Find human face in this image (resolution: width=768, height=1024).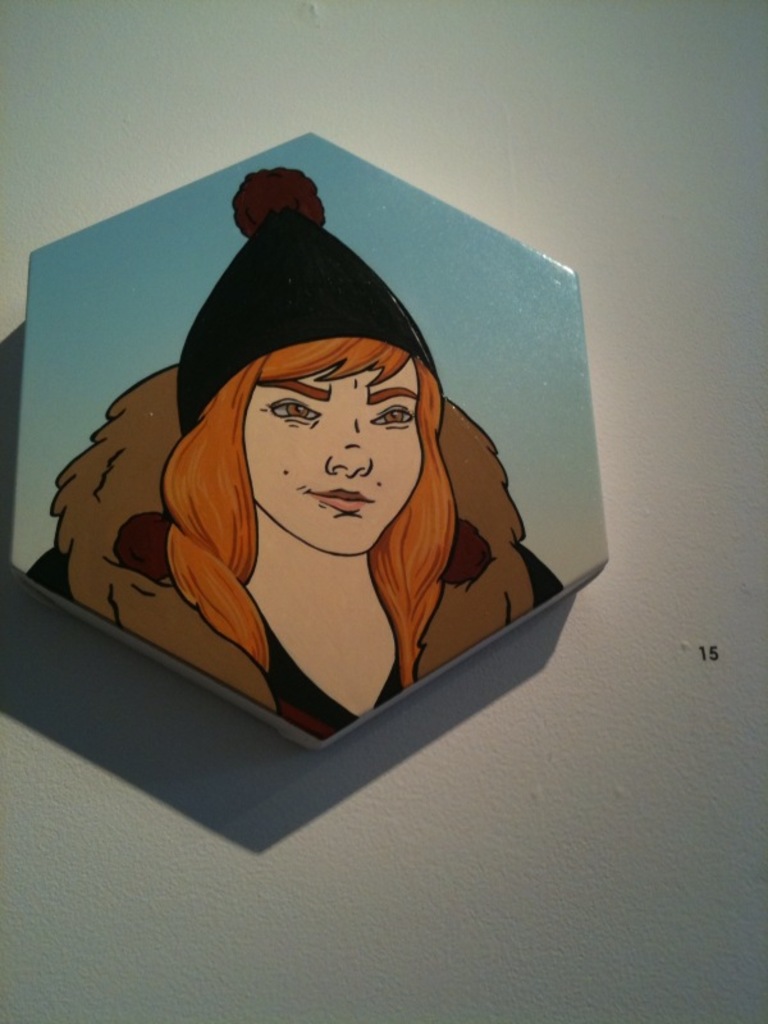
rect(247, 360, 422, 554).
